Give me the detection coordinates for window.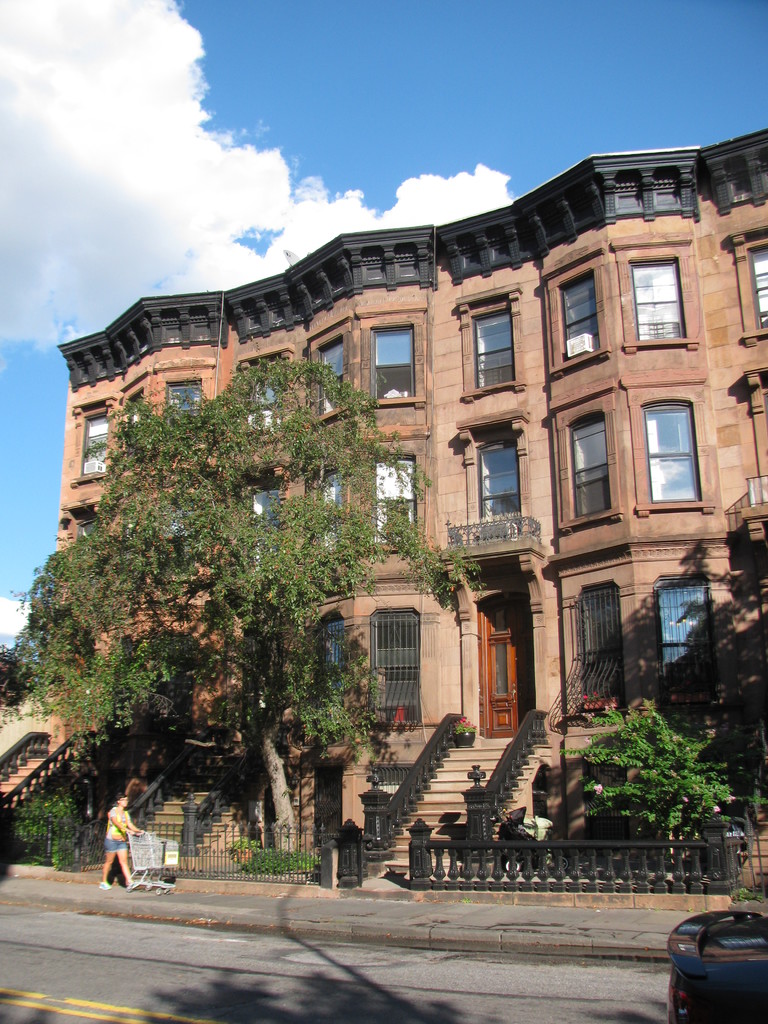
[left=113, top=369, right=155, bottom=415].
